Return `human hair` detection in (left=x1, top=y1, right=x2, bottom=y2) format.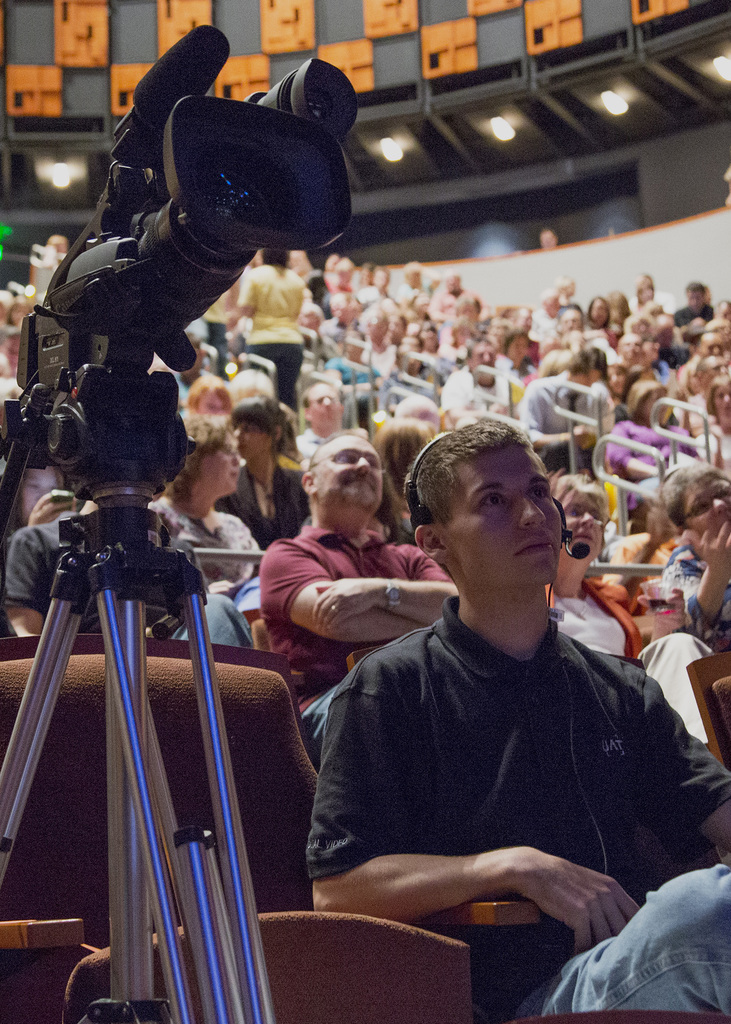
(left=367, top=413, right=438, bottom=500).
